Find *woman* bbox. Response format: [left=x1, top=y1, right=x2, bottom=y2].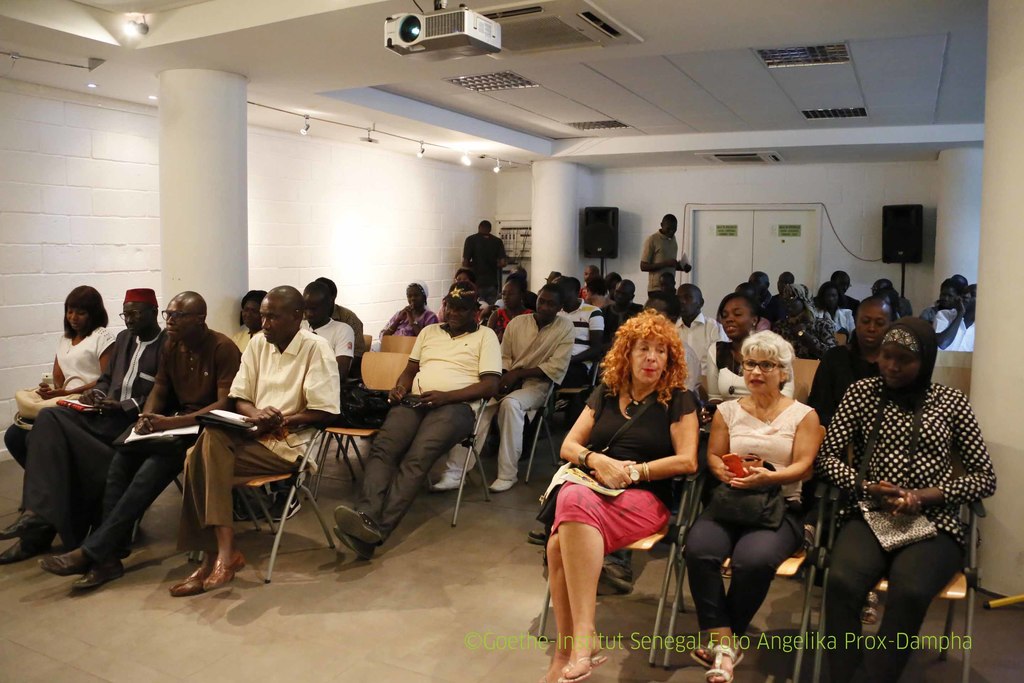
[left=774, top=276, right=837, bottom=357].
